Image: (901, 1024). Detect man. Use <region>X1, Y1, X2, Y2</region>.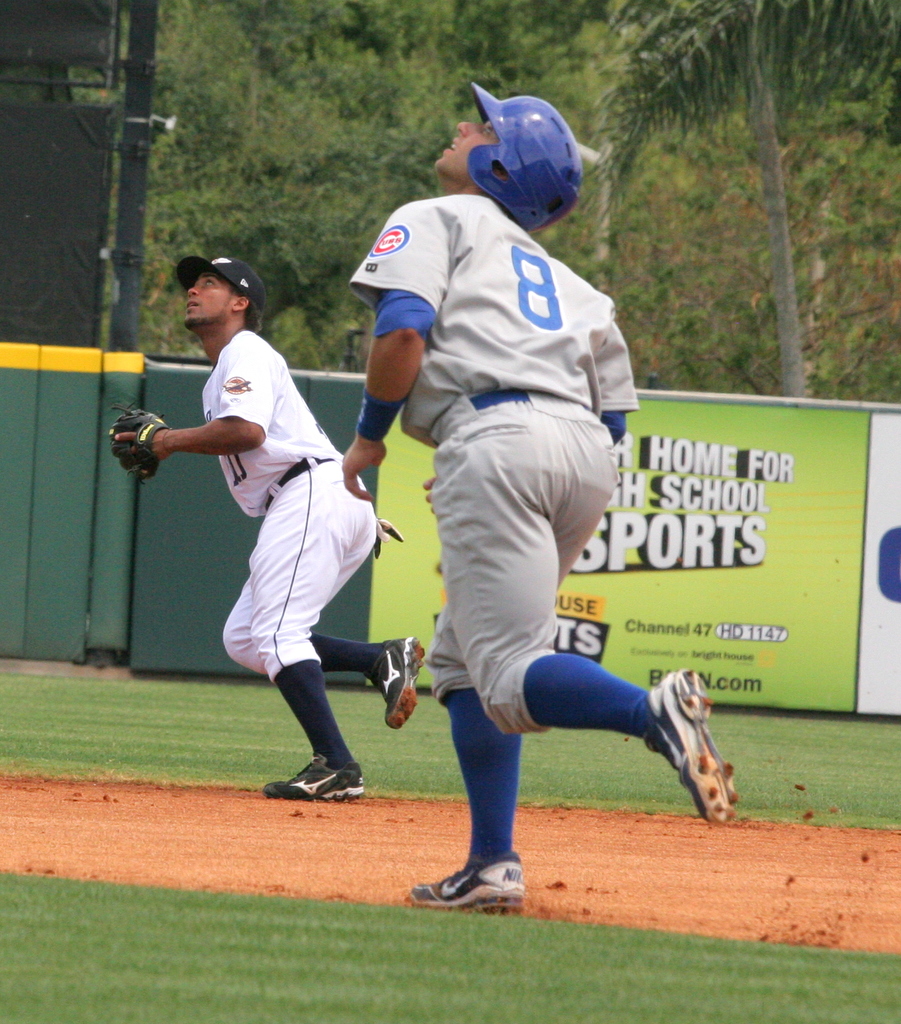
<region>327, 94, 735, 913</region>.
